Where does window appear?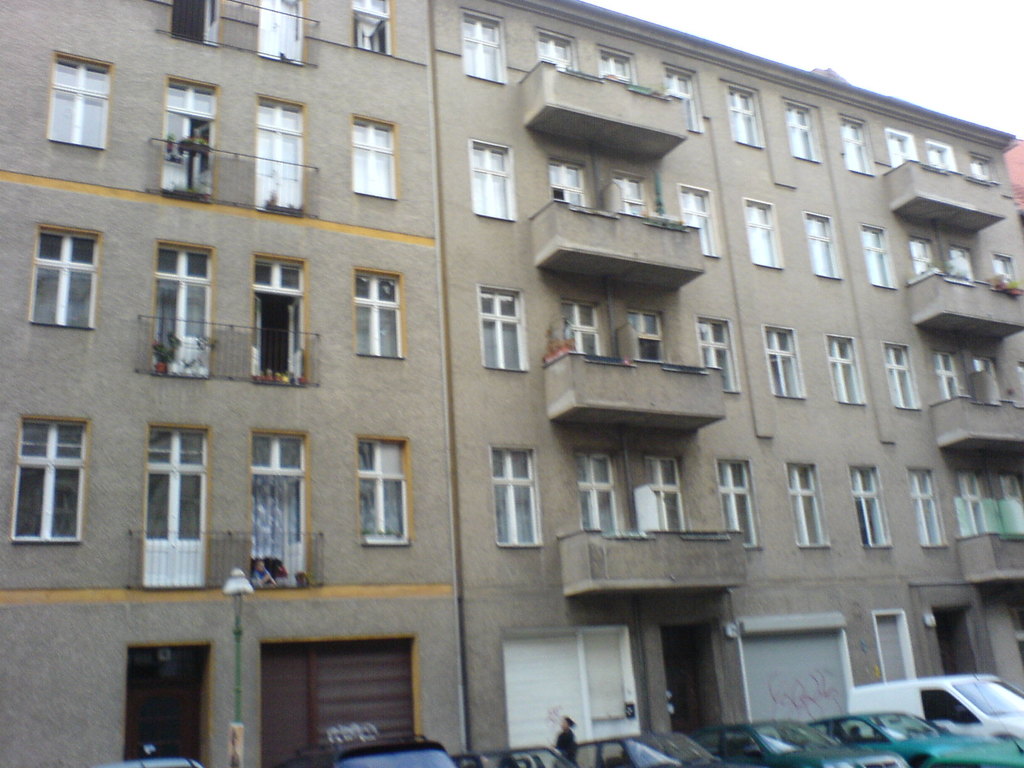
Appears at <region>350, 268, 407, 360</region>.
